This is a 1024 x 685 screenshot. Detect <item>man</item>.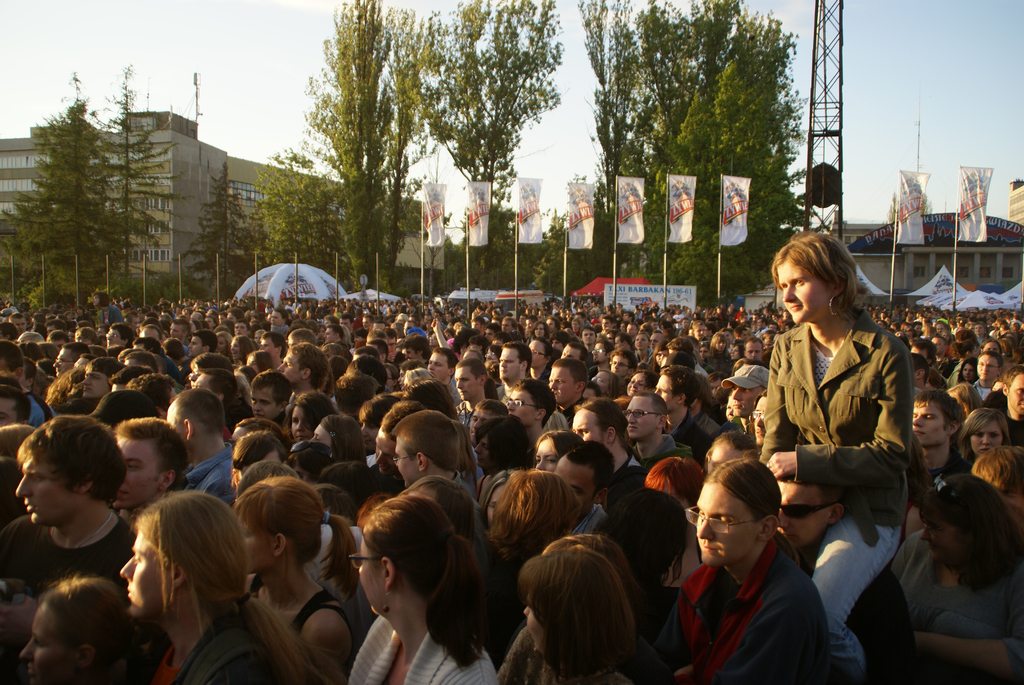
(left=20, top=361, right=54, bottom=419).
